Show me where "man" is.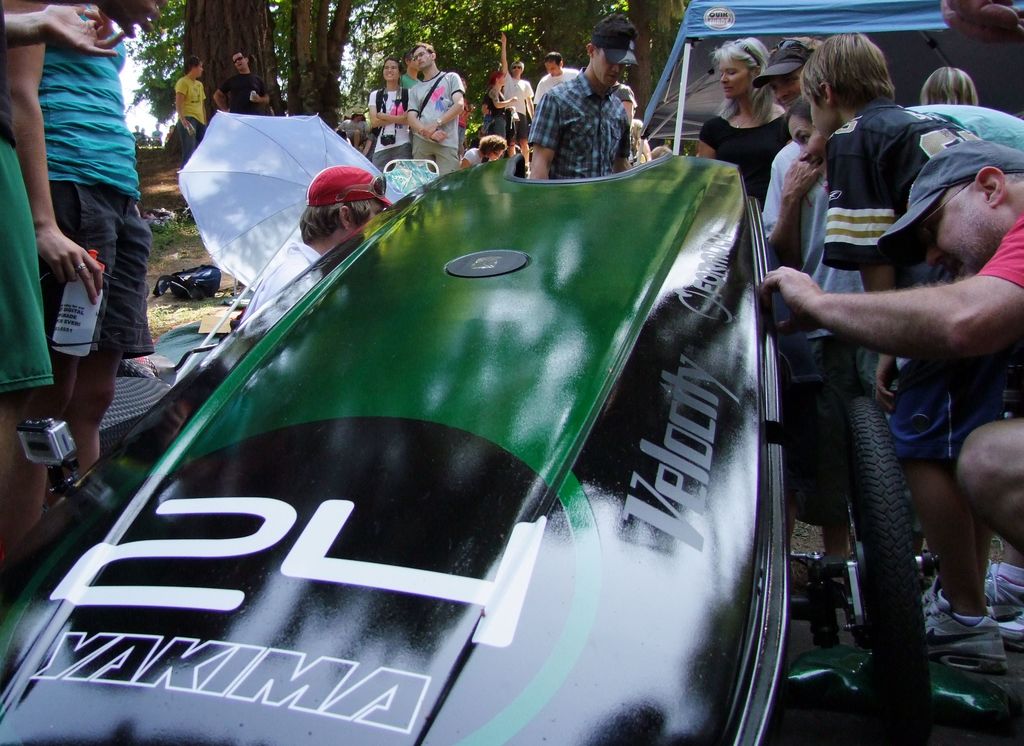
"man" is at <bbox>820, 28, 993, 311</bbox>.
